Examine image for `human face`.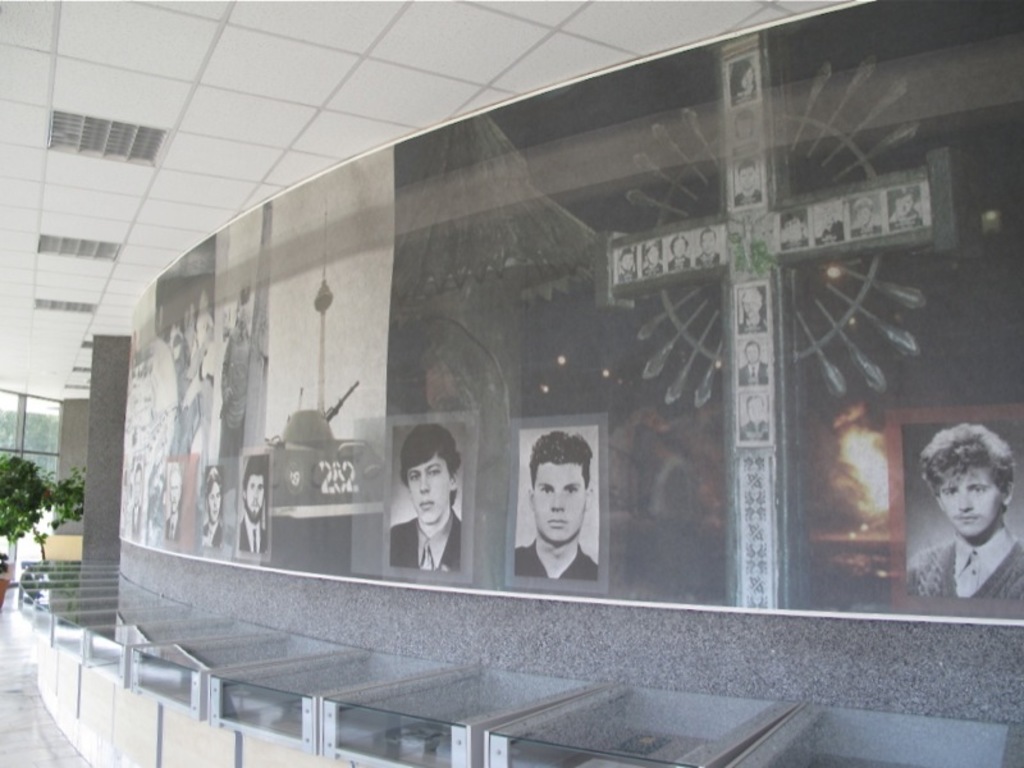
Examination result: bbox=[748, 398, 764, 425].
